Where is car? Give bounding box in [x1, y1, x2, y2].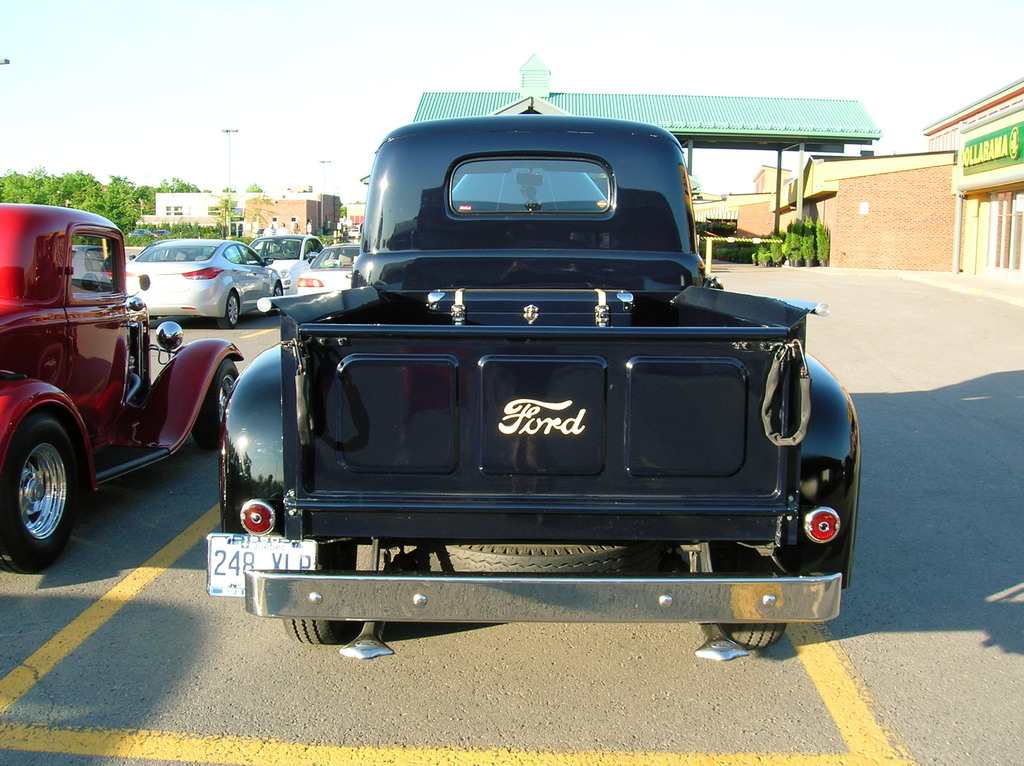
[111, 235, 297, 324].
